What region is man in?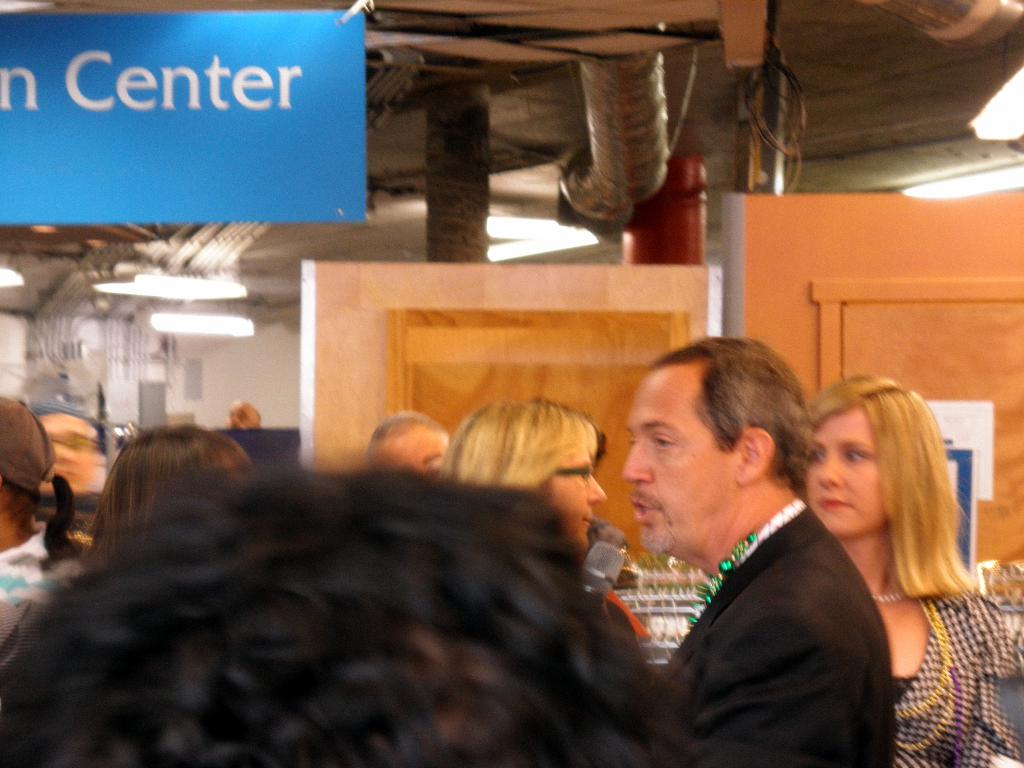
[x1=363, y1=406, x2=448, y2=482].
